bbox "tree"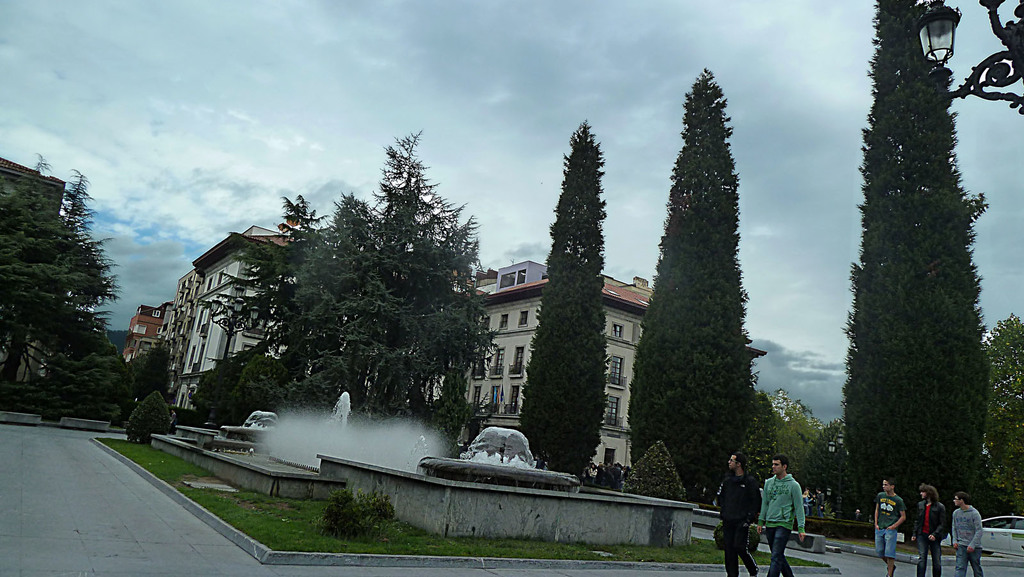
[220,193,328,392]
